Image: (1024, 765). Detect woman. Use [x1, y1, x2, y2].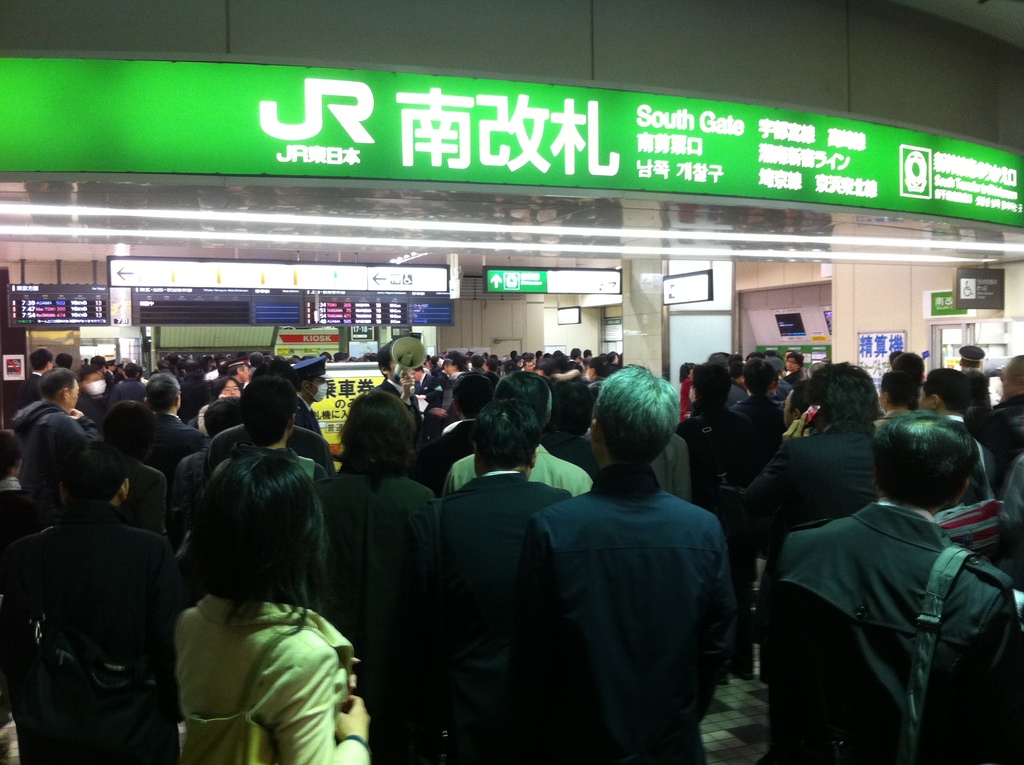
[112, 456, 384, 764].
